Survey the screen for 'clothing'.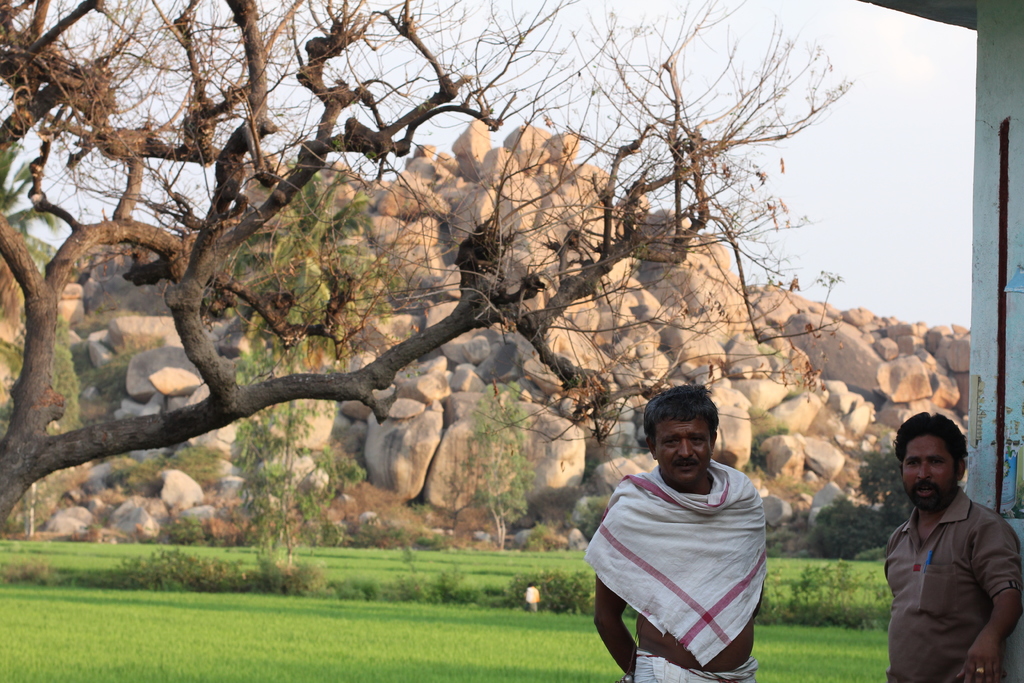
Survey found: (x1=591, y1=447, x2=791, y2=664).
